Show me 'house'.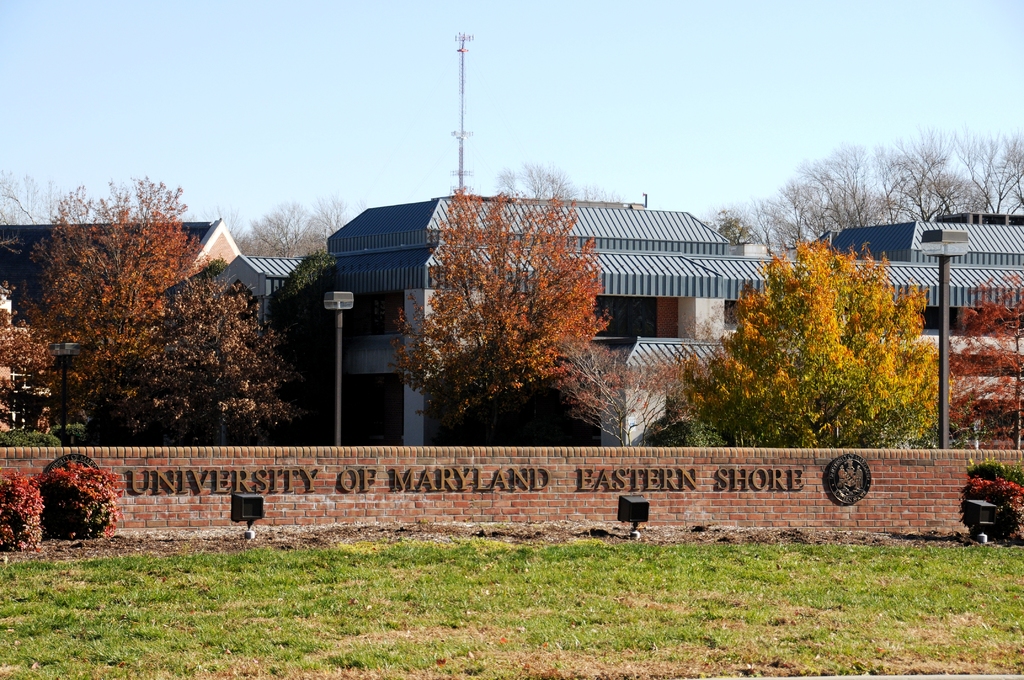
'house' is here: (791,220,1023,458).
